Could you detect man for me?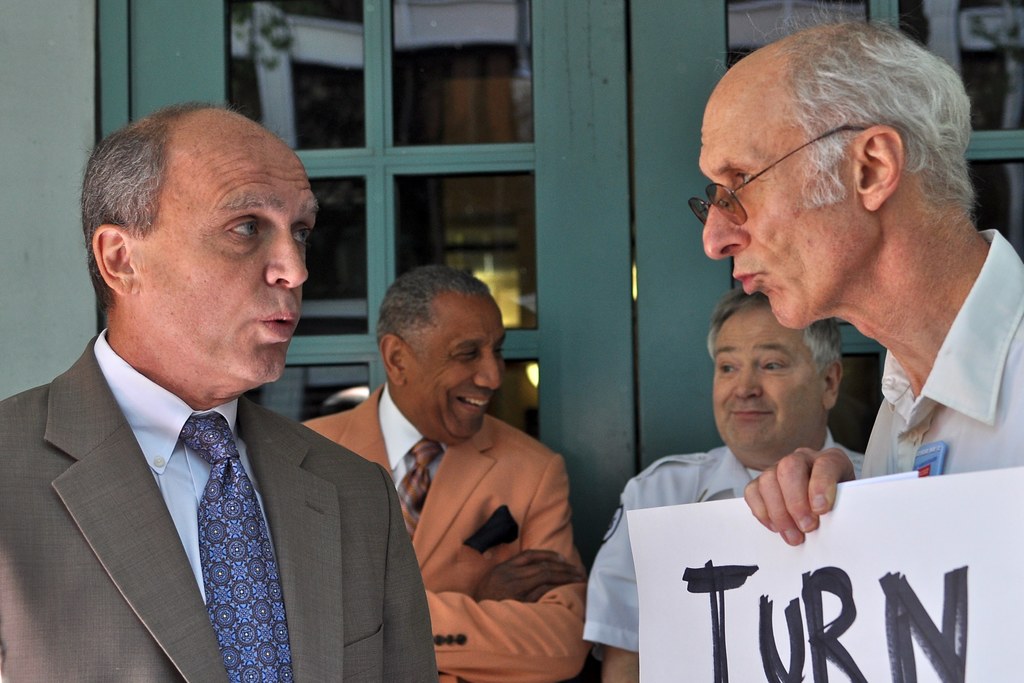
Detection result: {"x1": 697, "y1": 15, "x2": 1023, "y2": 541}.
